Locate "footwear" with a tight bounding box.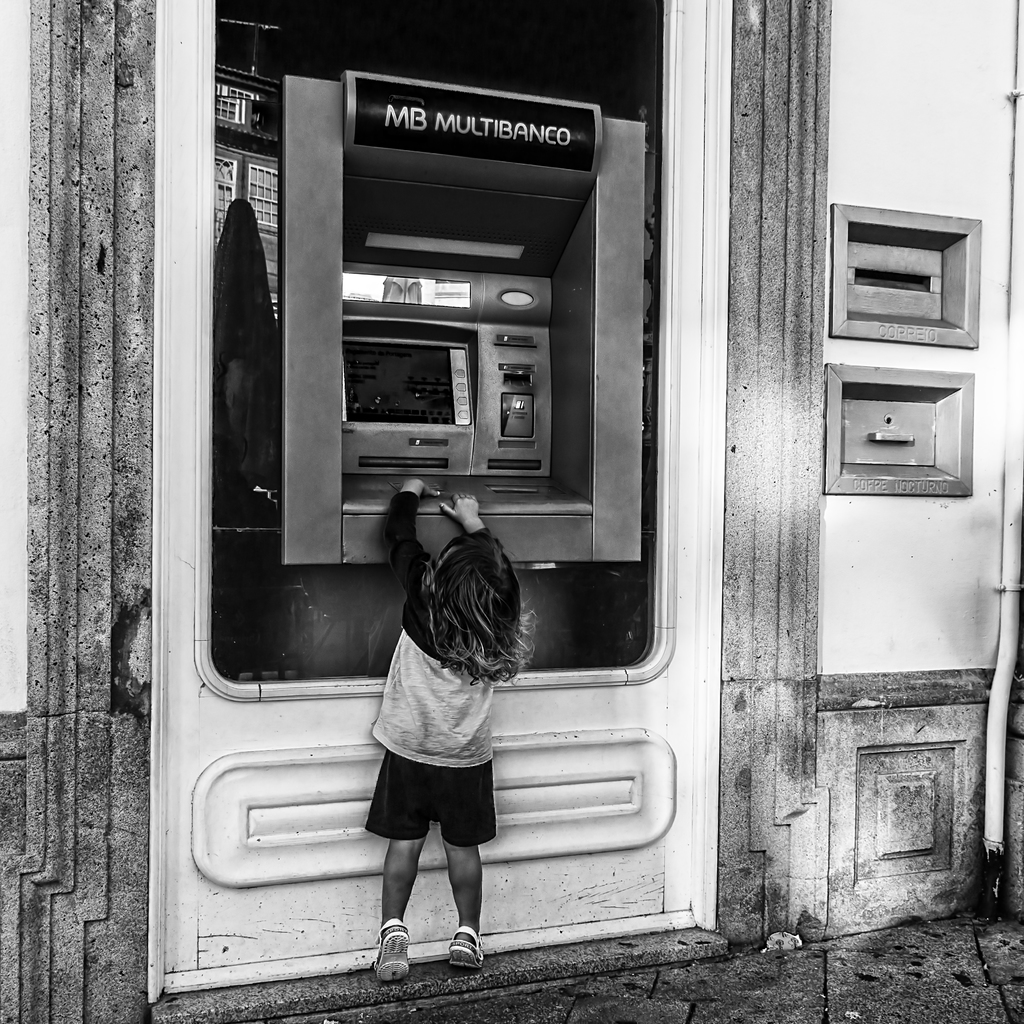
bbox=(371, 923, 411, 980).
